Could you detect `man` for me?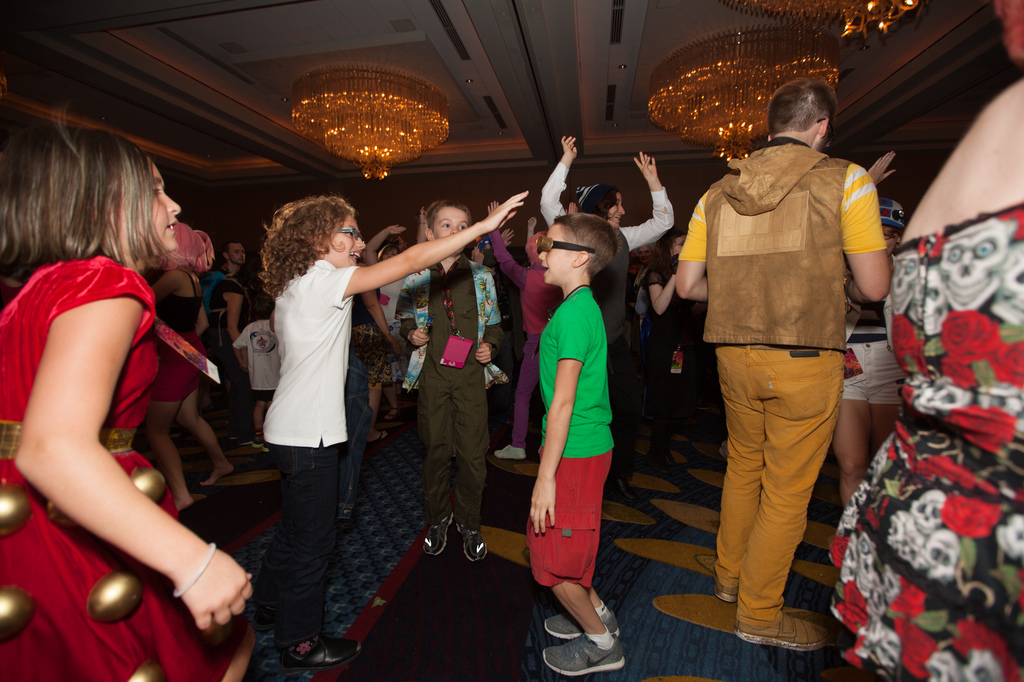
Detection result: (674, 83, 899, 647).
